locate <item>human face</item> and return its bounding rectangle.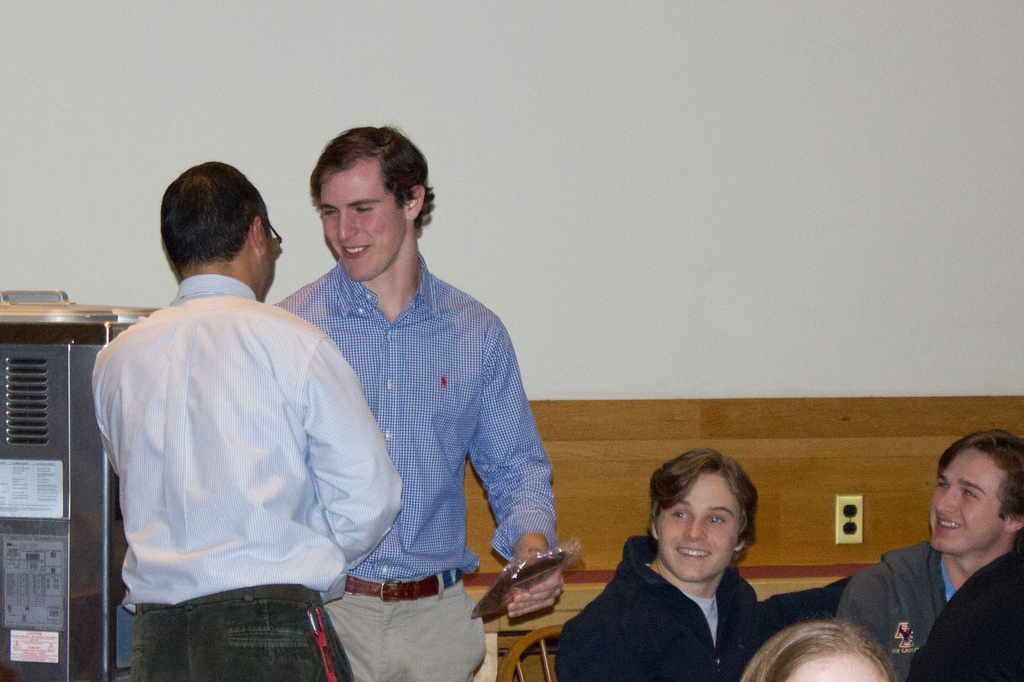
bbox=[321, 166, 401, 279].
